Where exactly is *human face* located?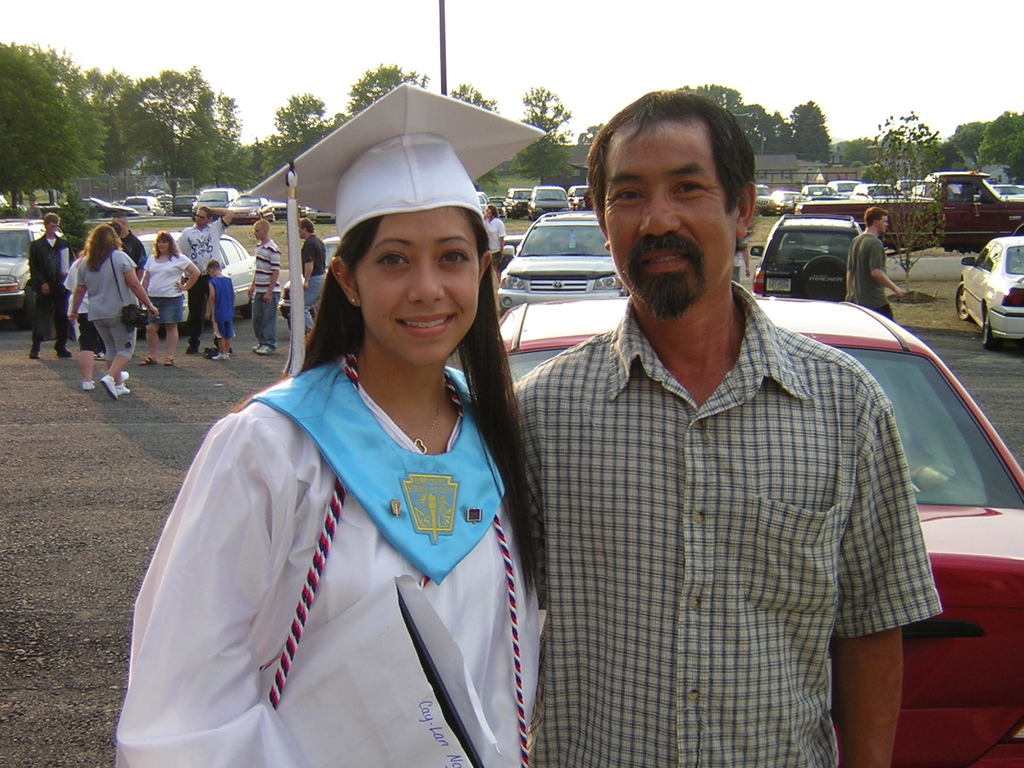
Its bounding box is crop(191, 207, 208, 227).
